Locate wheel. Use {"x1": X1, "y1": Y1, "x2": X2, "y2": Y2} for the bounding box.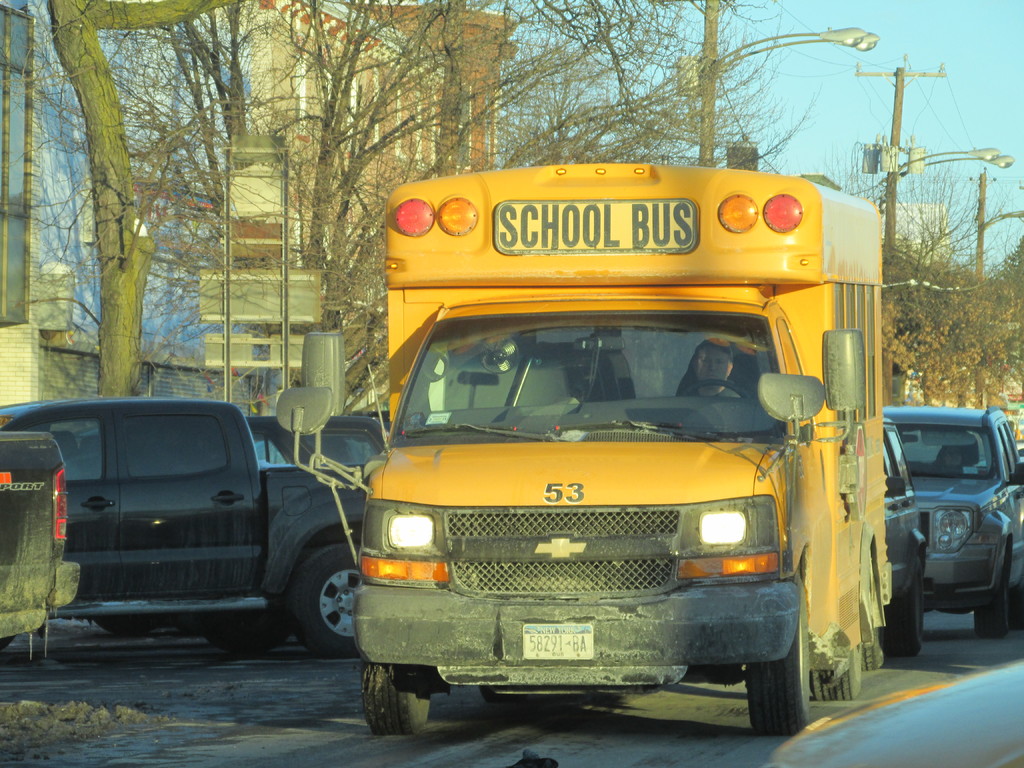
{"x1": 289, "y1": 559, "x2": 364, "y2": 671}.
